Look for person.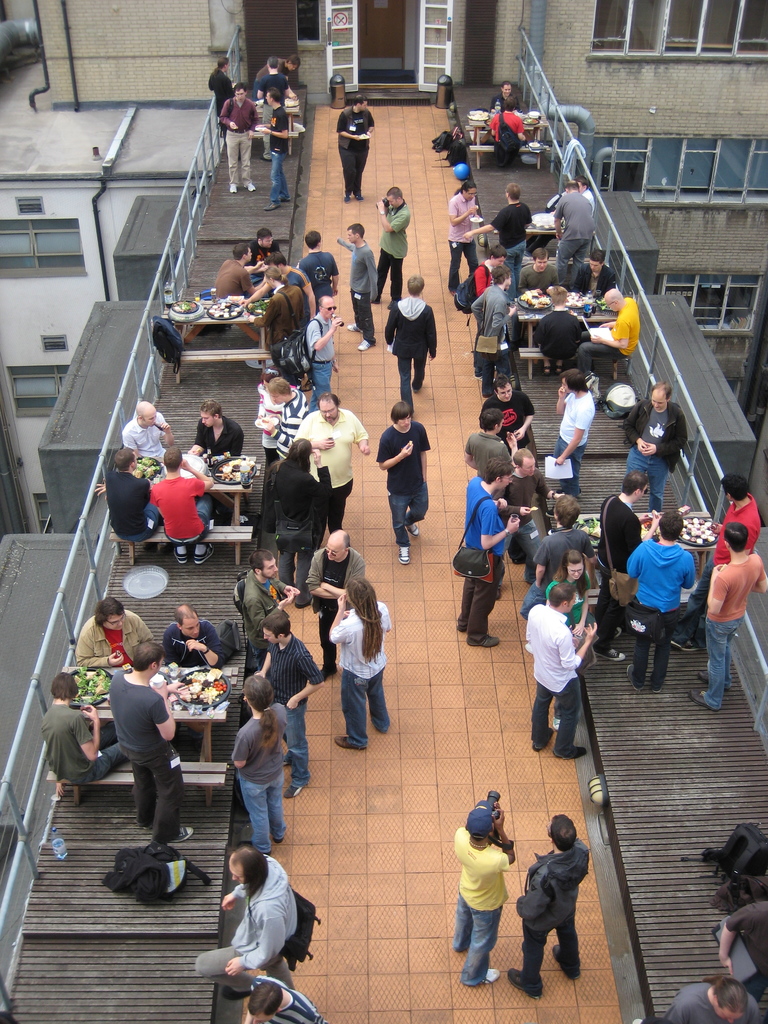
Found: [left=618, top=388, right=694, bottom=509].
